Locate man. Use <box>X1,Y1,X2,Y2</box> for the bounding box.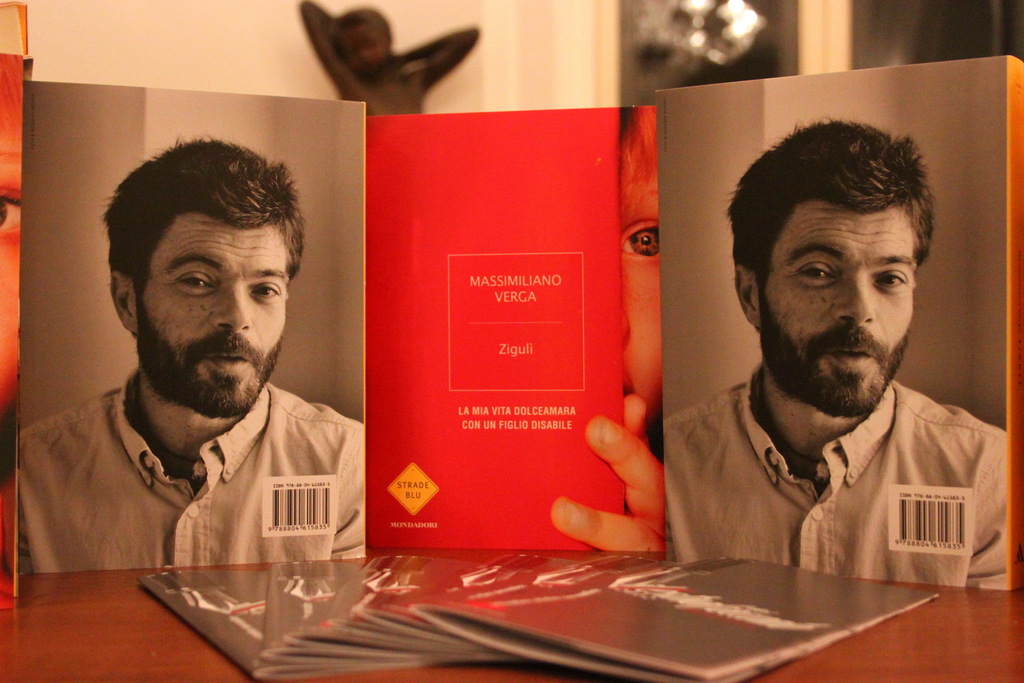
<box>665,115,1012,594</box>.
